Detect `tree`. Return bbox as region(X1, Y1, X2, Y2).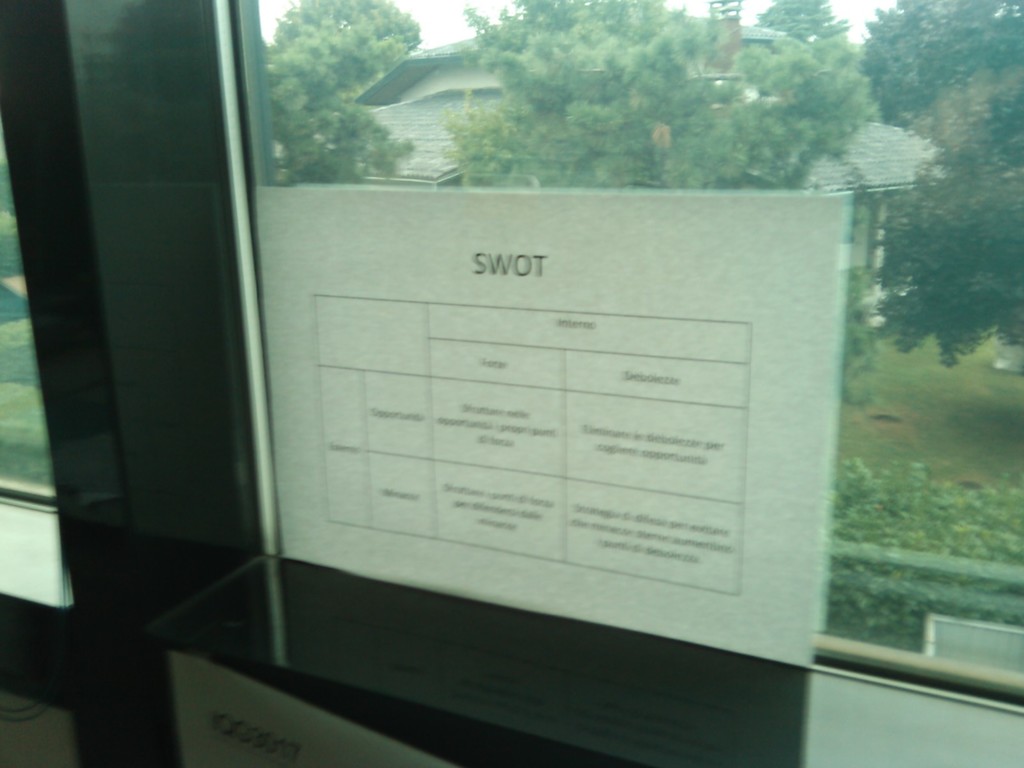
region(442, 0, 875, 183).
